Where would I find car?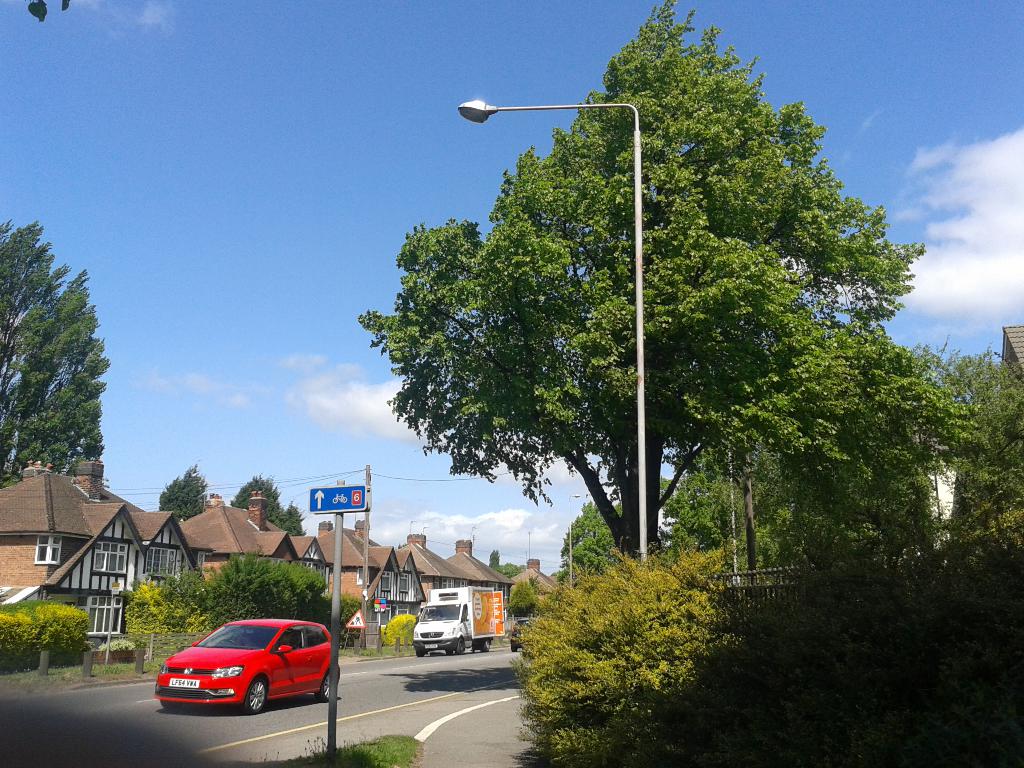
At region(159, 620, 340, 714).
